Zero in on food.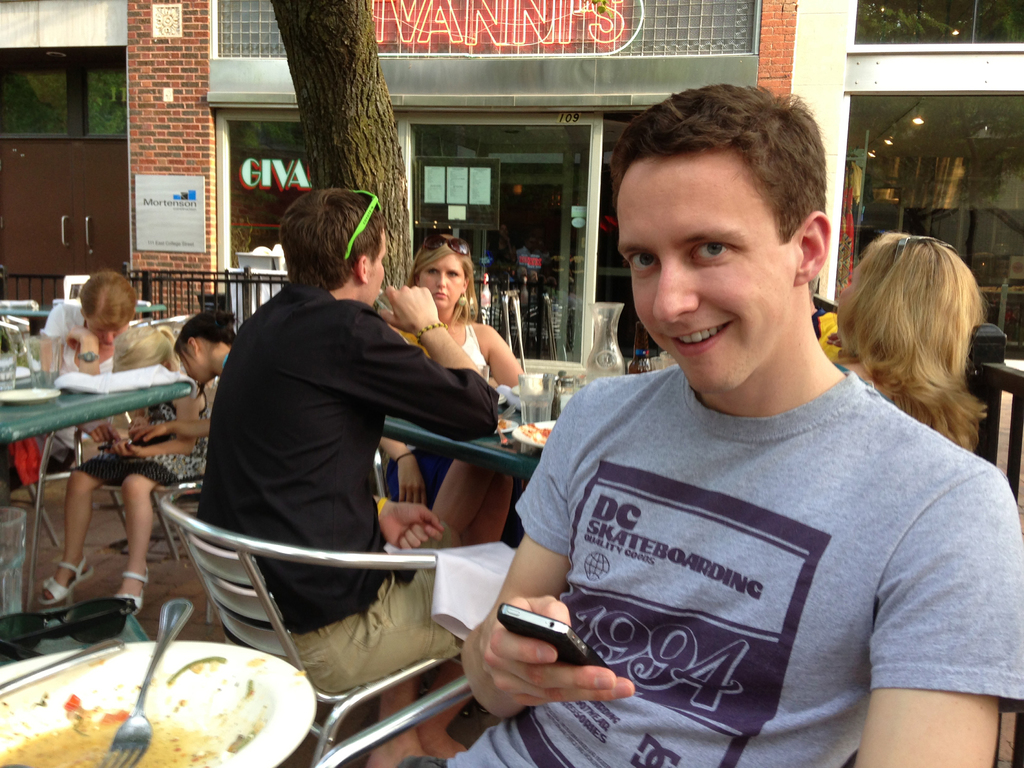
Zeroed in: BBox(490, 415, 511, 435).
